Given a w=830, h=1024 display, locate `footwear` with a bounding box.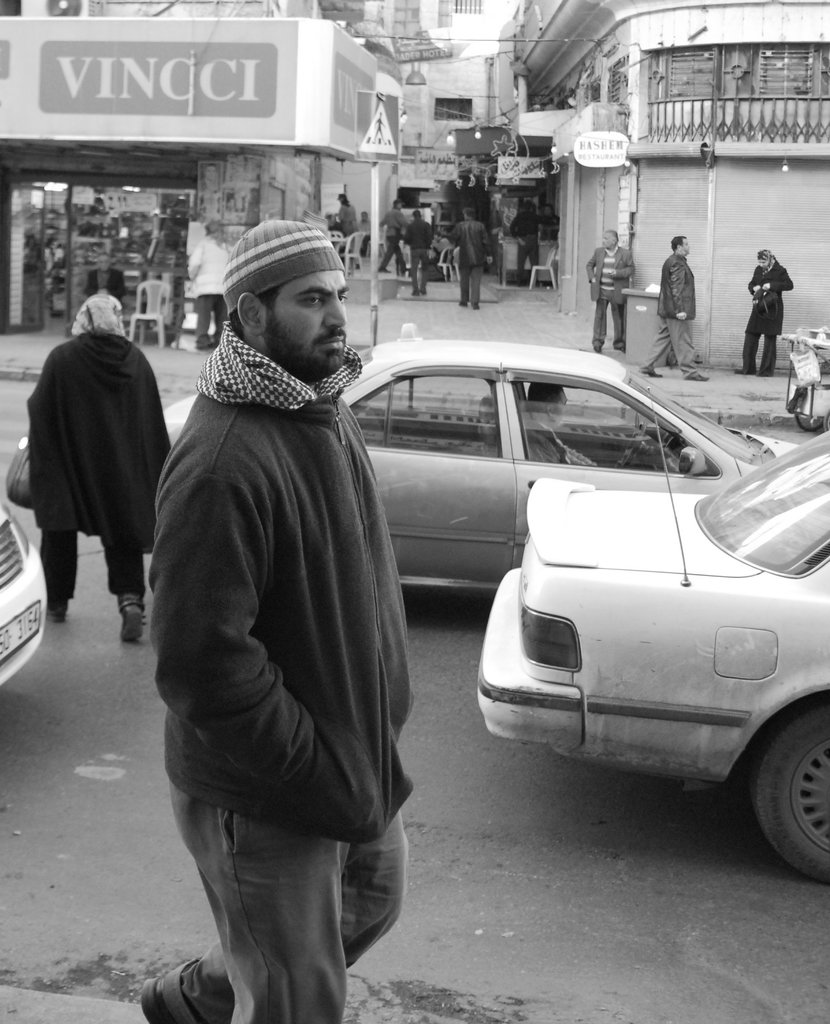
Located: (732,364,749,372).
